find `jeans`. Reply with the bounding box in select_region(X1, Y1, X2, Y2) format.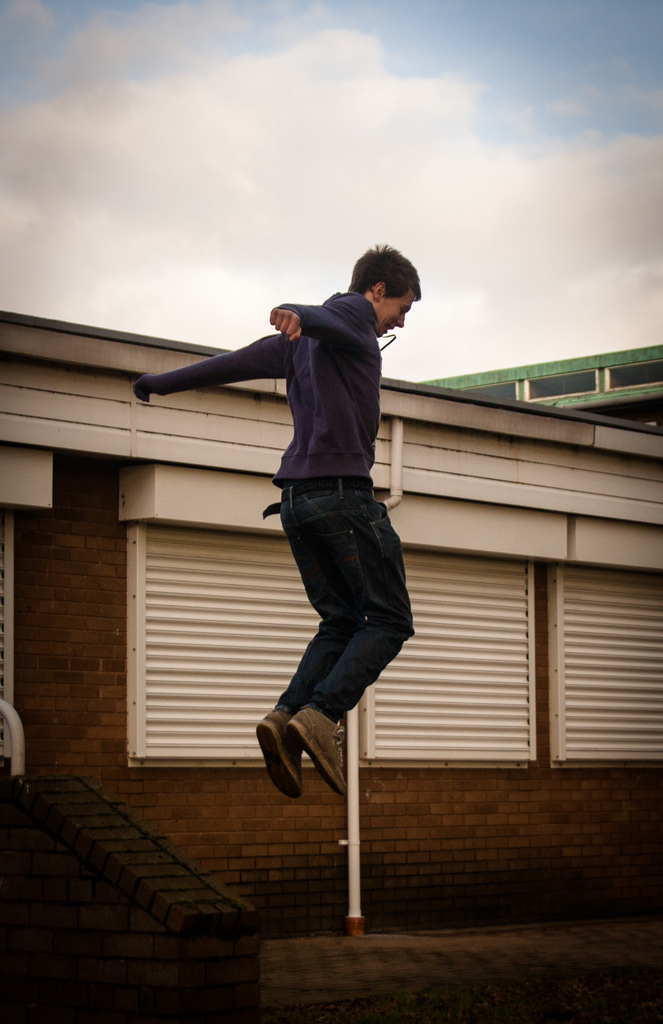
select_region(264, 486, 418, 760).
